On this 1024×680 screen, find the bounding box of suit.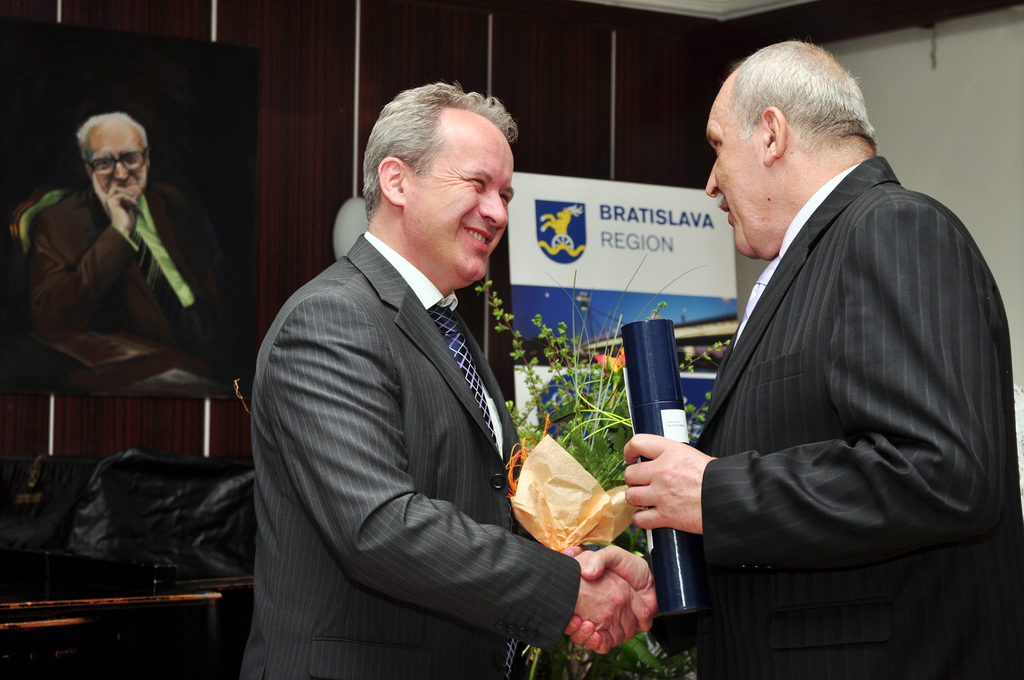
Bounding box: [694,149,1023,679].
